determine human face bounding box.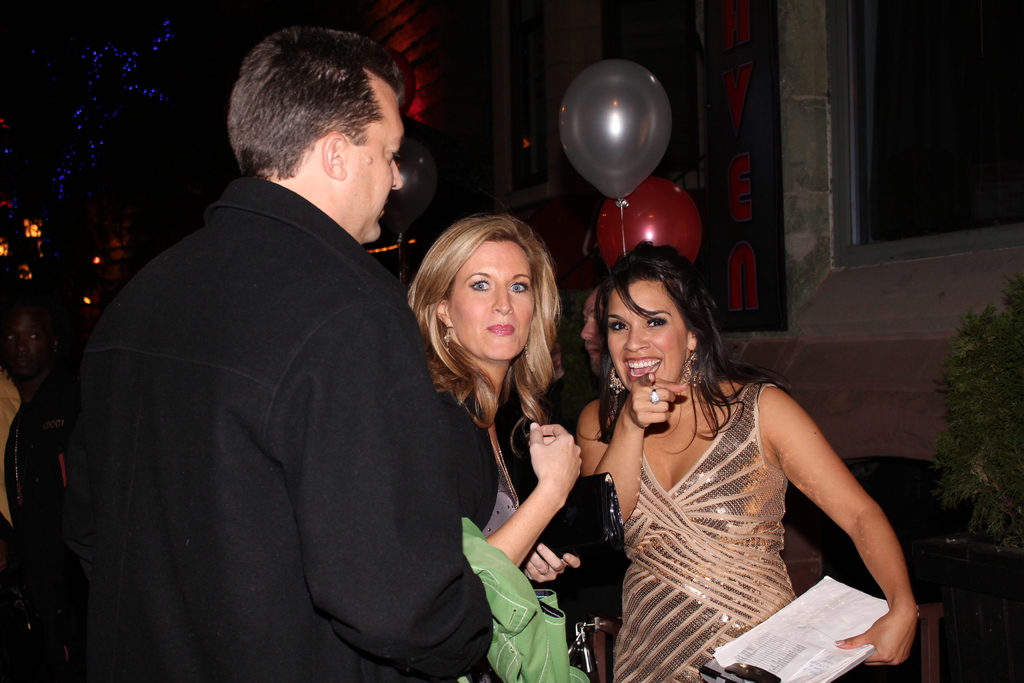
Determined: <box>343,84,406,243</box>.
